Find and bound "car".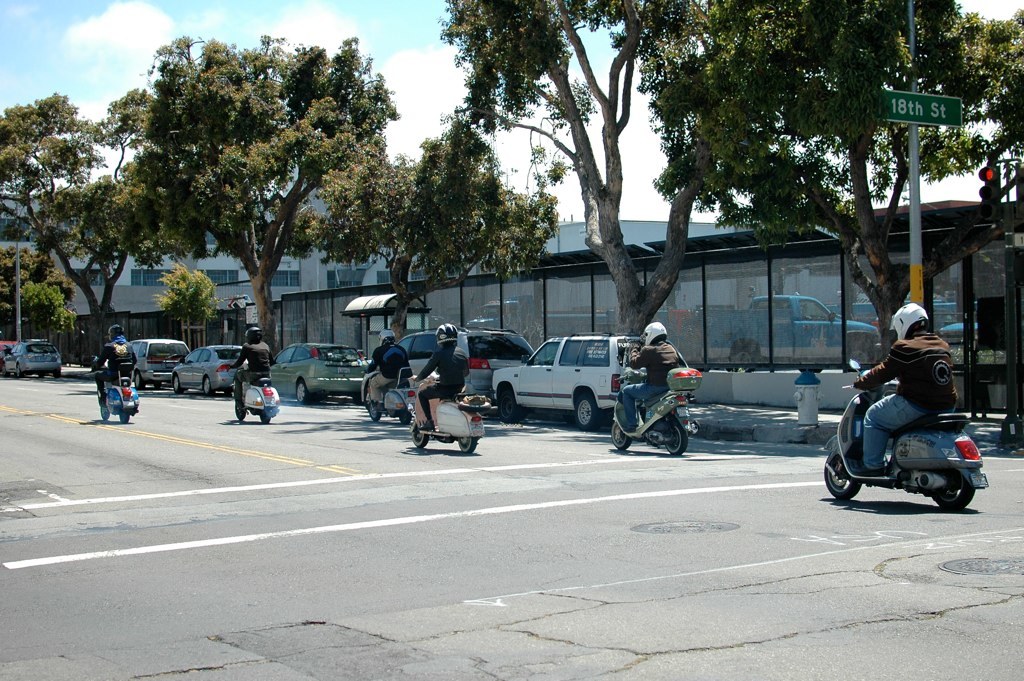
Bound: [129, 343, 189, 387].
